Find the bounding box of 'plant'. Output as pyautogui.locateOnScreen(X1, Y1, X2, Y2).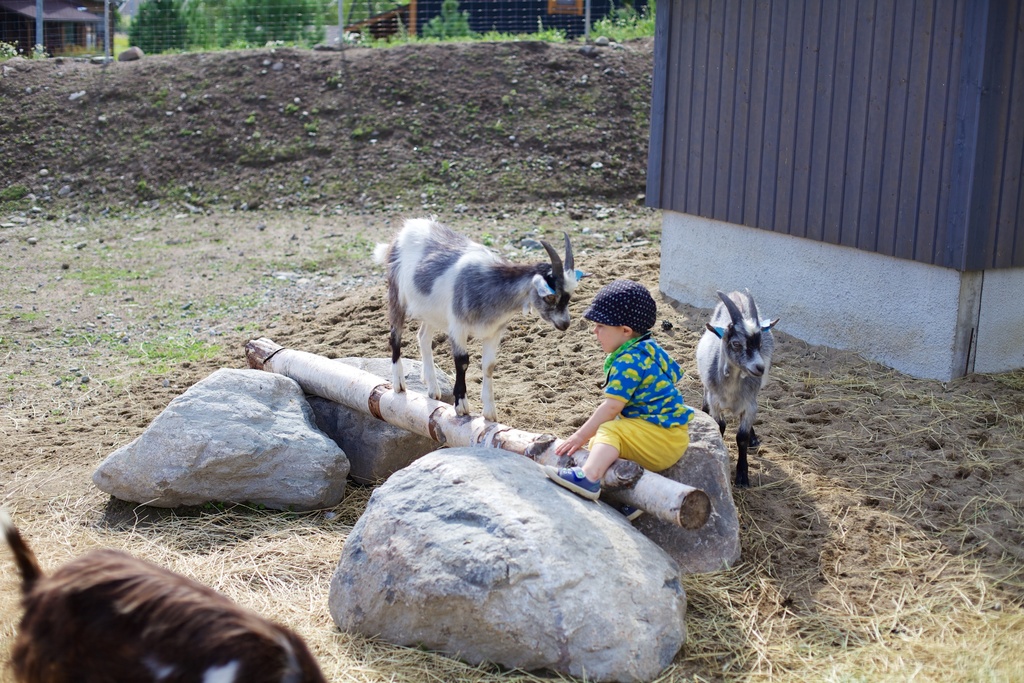
pyautogui.locateOnScreen(639, 219, 652, 244).
